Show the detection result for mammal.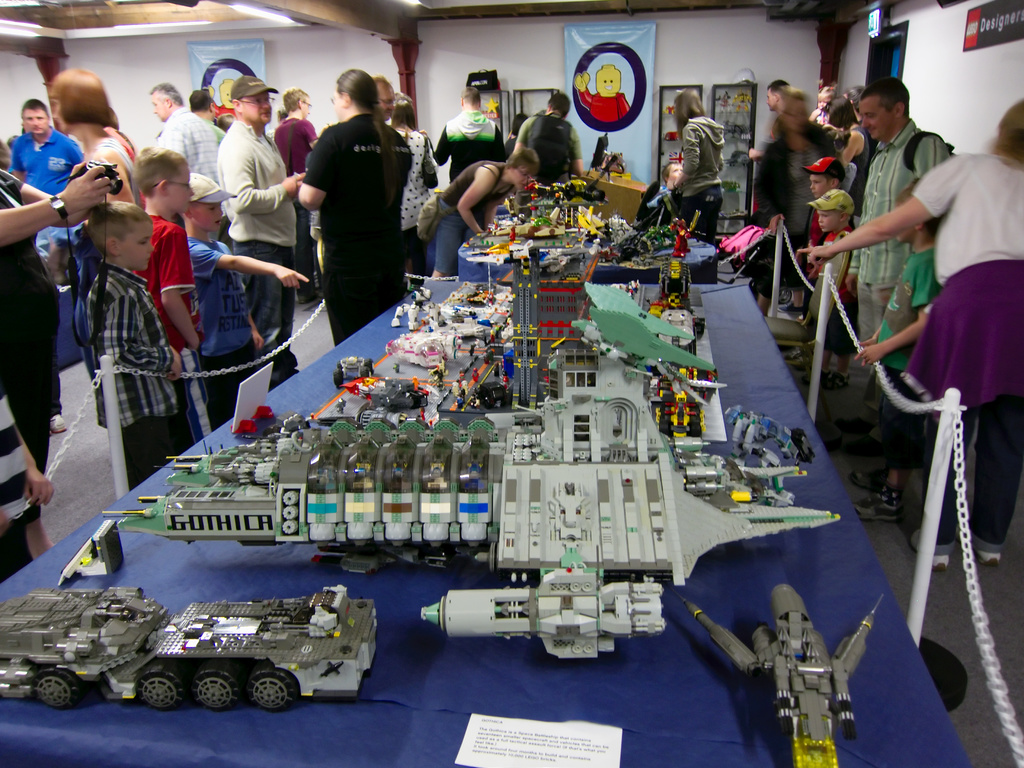
pyautogui.locateOnScreen(804, 155, 843, 318).
